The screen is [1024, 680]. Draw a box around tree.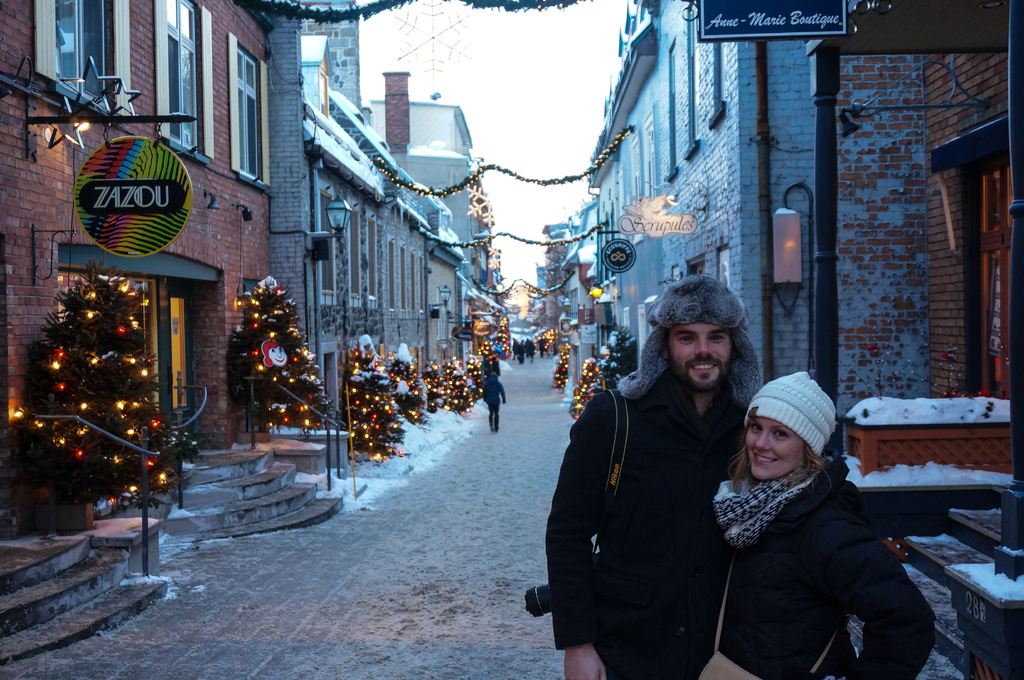
<bbox>436, 358, 470, 416</bbox>.
